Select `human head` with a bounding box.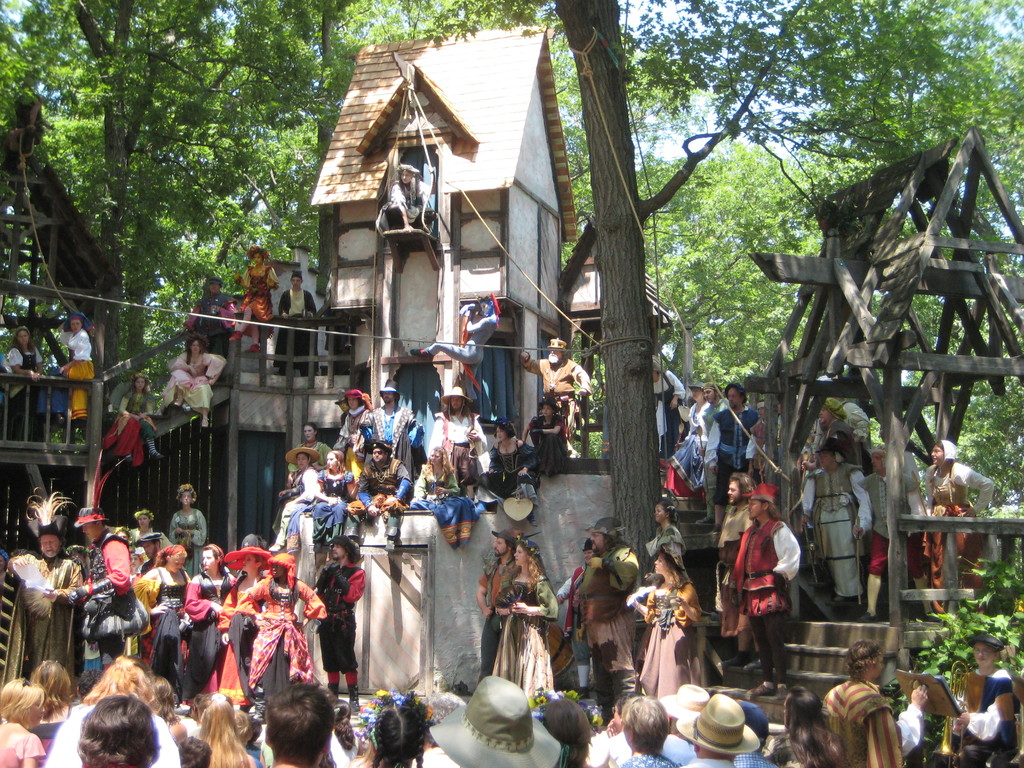
440, 384, 470, 410.
